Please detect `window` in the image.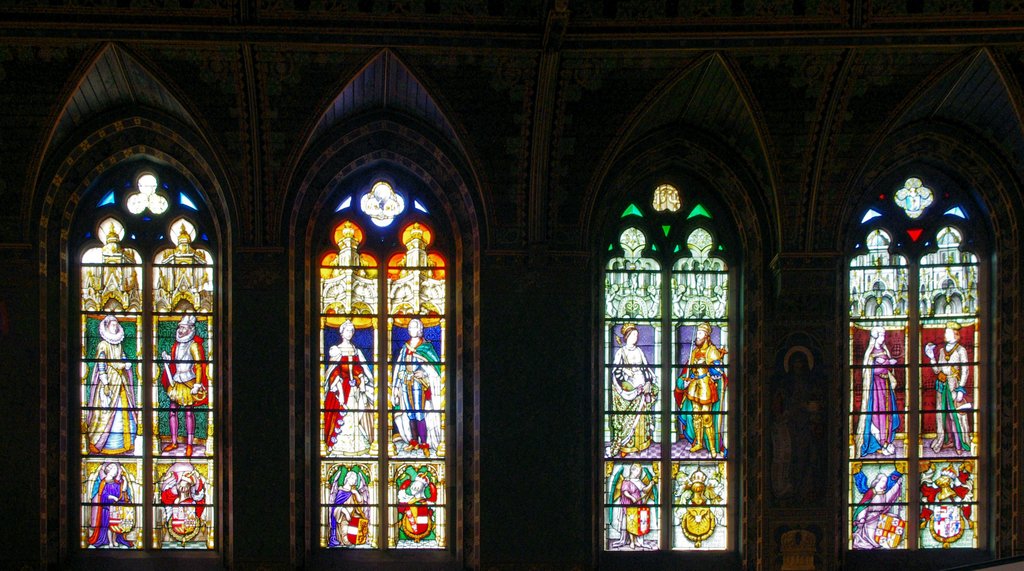
x1=73, y1=166, x2=215, y2=554.
